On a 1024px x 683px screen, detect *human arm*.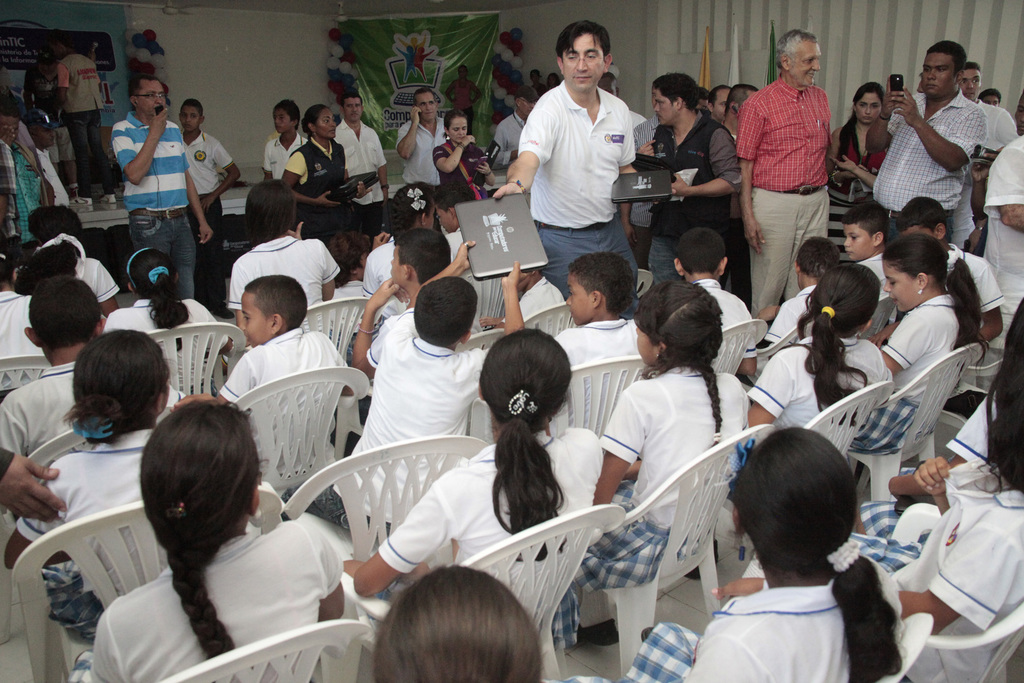
bbox=(51, 61, 68, 104).
